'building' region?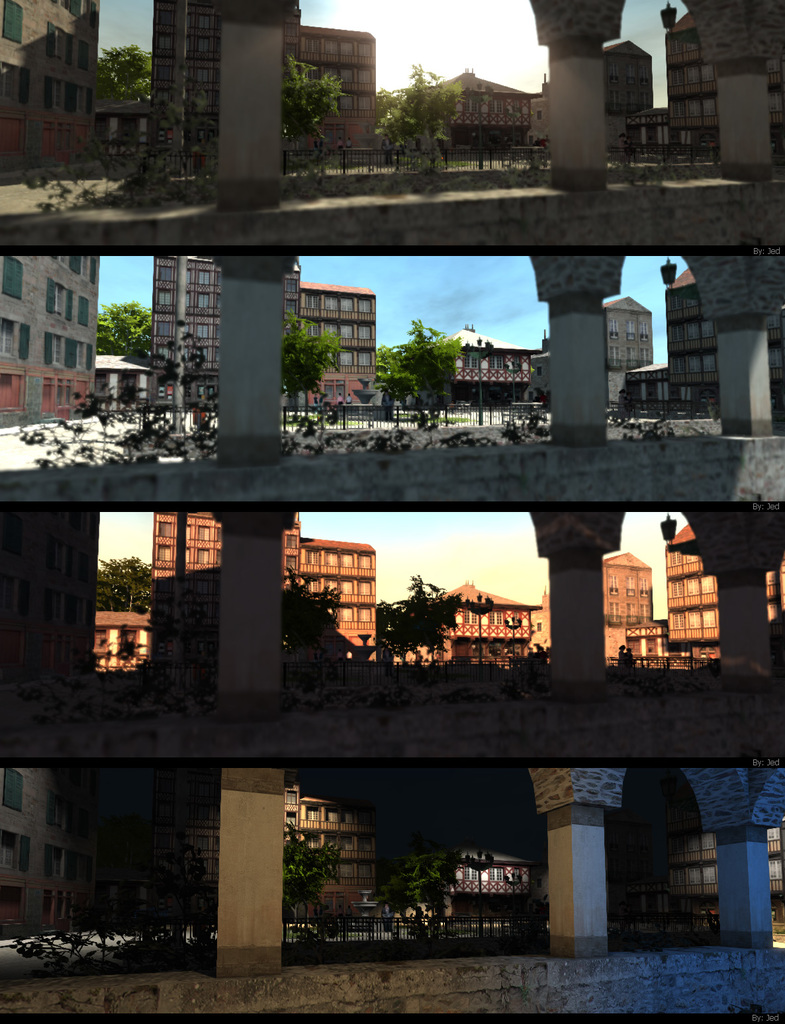
box(404, 64, 535, 167)
